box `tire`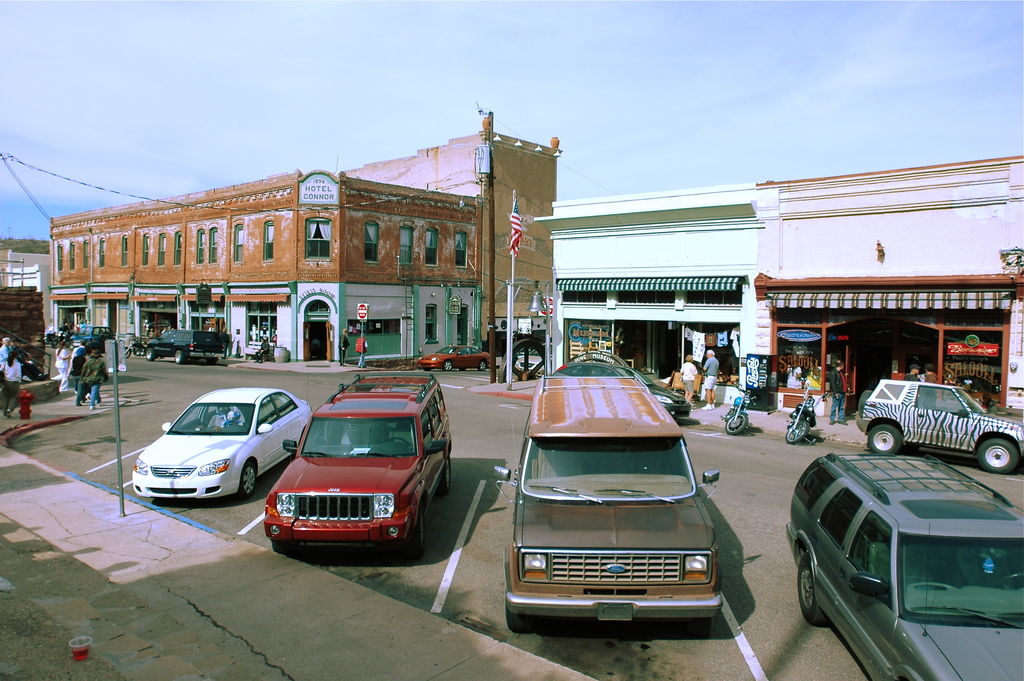
crop(724, 410, 749, 436)
